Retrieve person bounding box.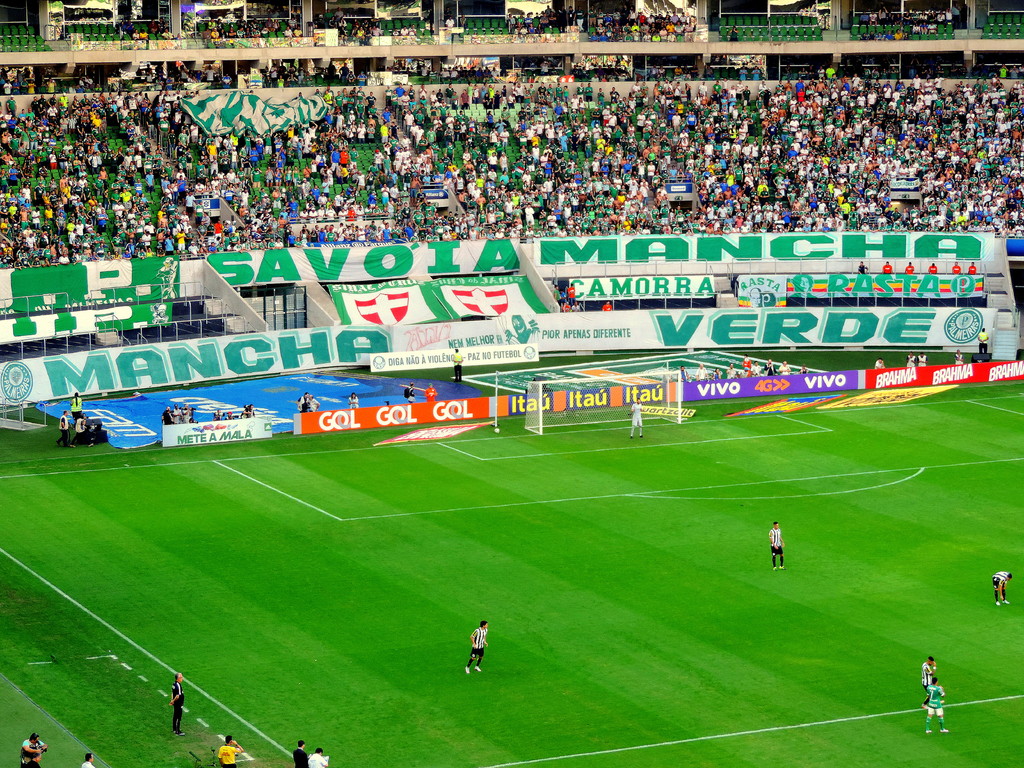
Bounding box: bbox=(289, 740, 311, 767).
